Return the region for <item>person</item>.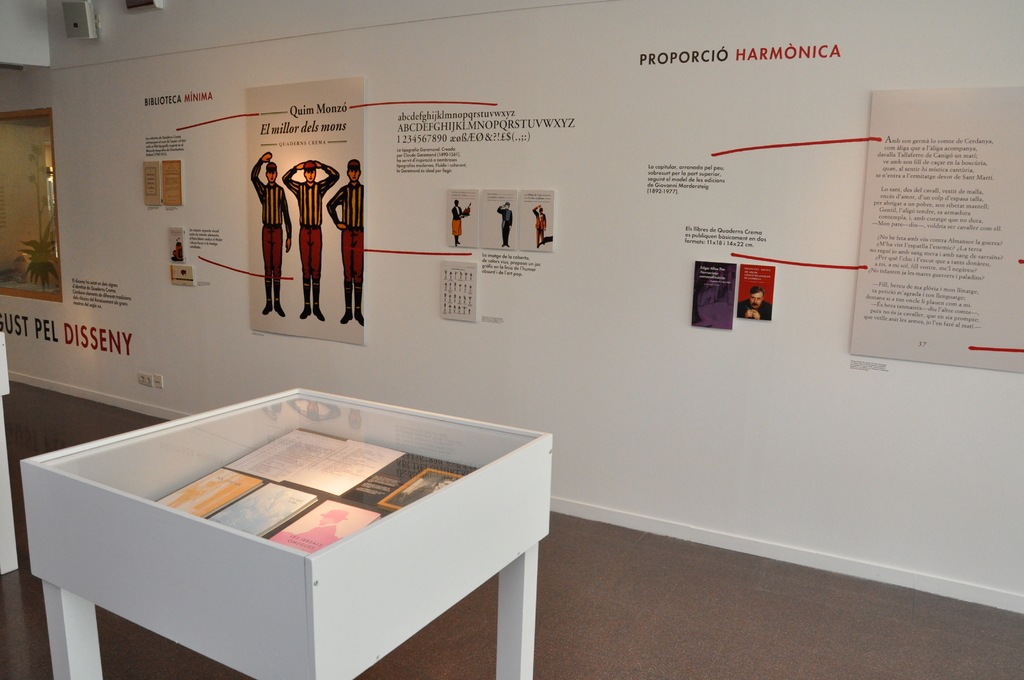
locate(284, 515, 335, 551).
